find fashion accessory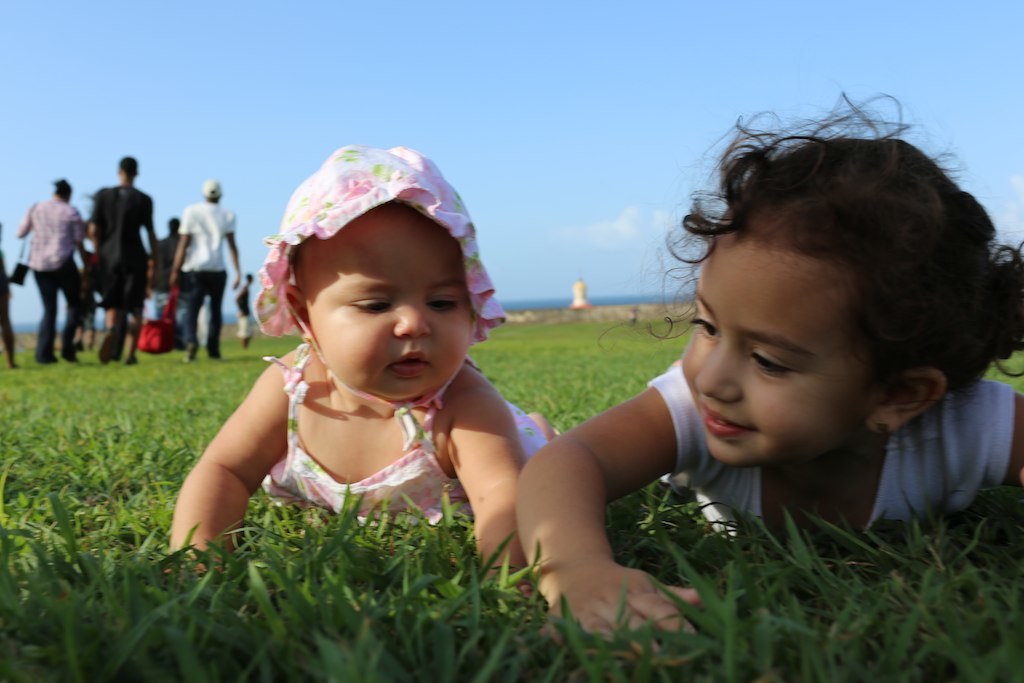
253:144:519:435
